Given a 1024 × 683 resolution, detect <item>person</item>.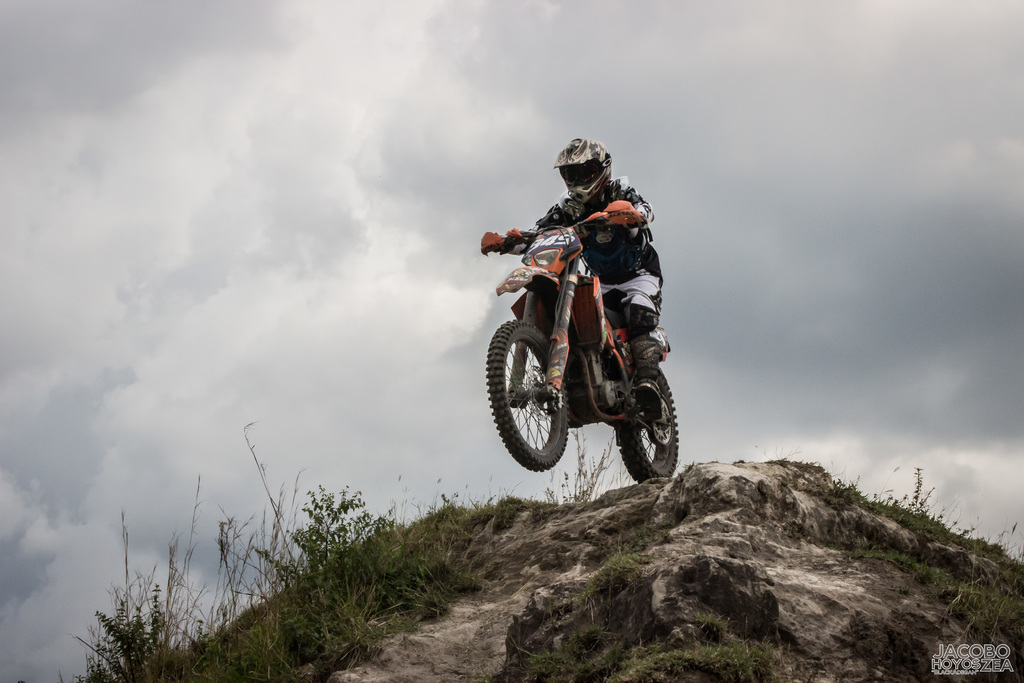
(473,122,653,504).
